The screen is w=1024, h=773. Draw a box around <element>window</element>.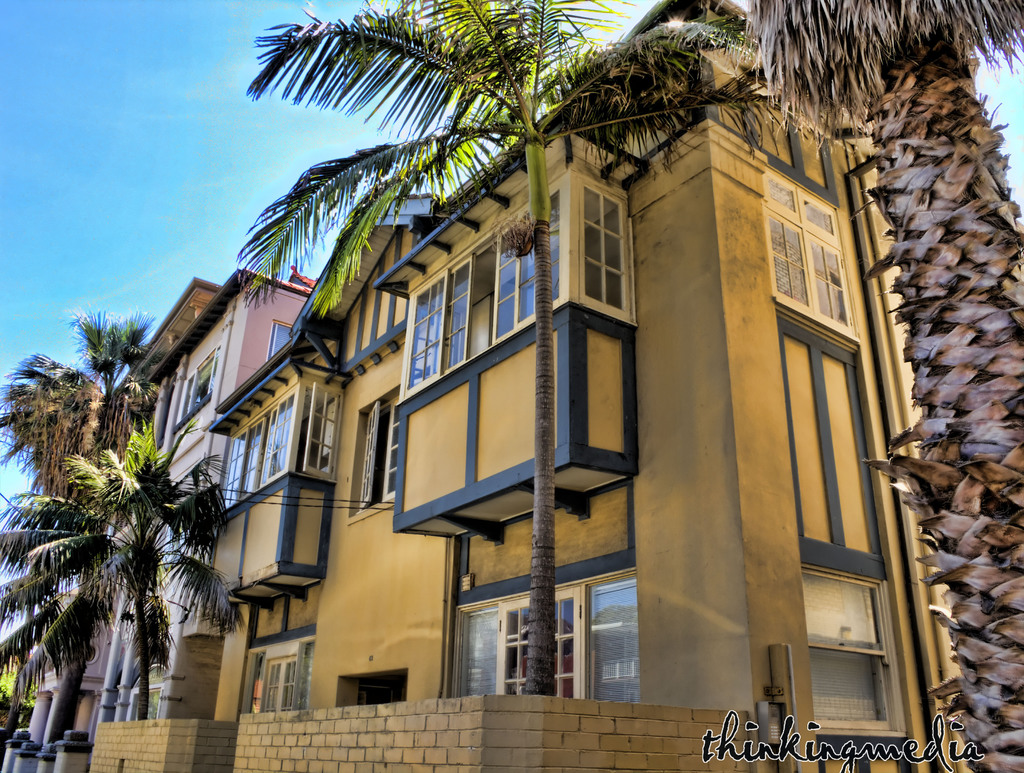
x1=175 y1=353 x2=221 y2=429.
